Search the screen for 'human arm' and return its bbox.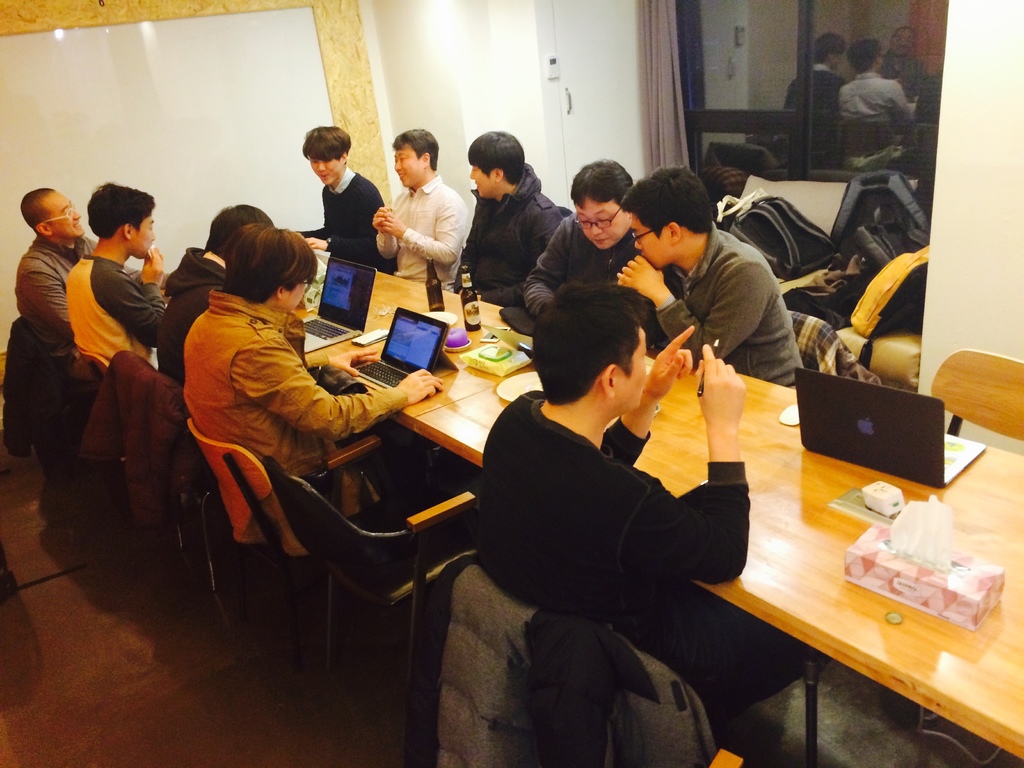
Found: left=241, top=331, right=445, bottom=437.
